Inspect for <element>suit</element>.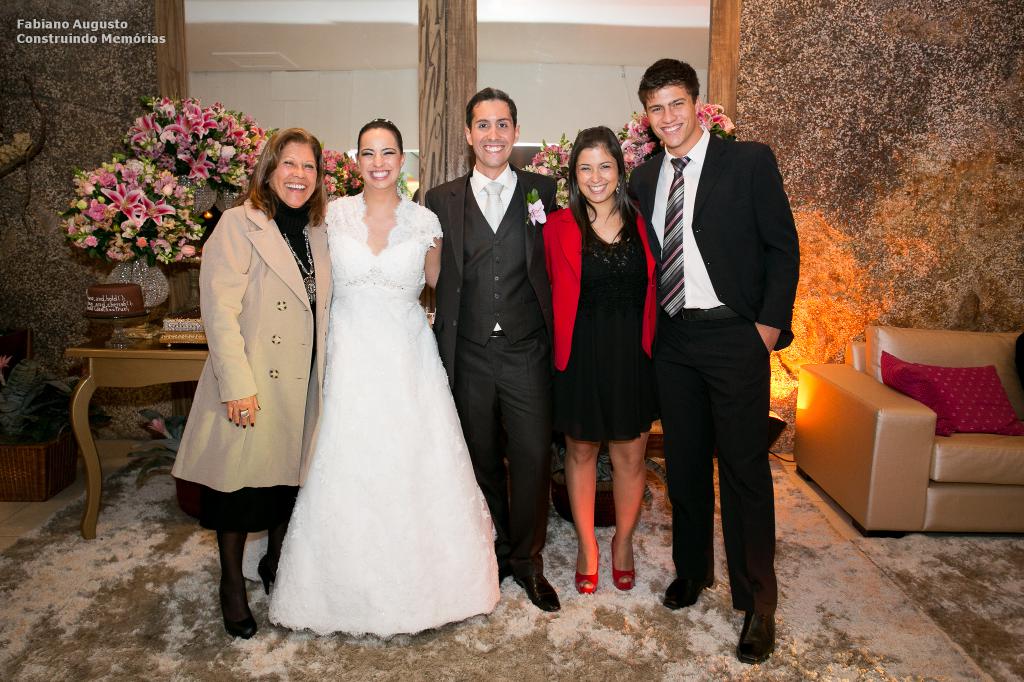
Inspection: x1=637 y1=41 x2=796 y2=660.
